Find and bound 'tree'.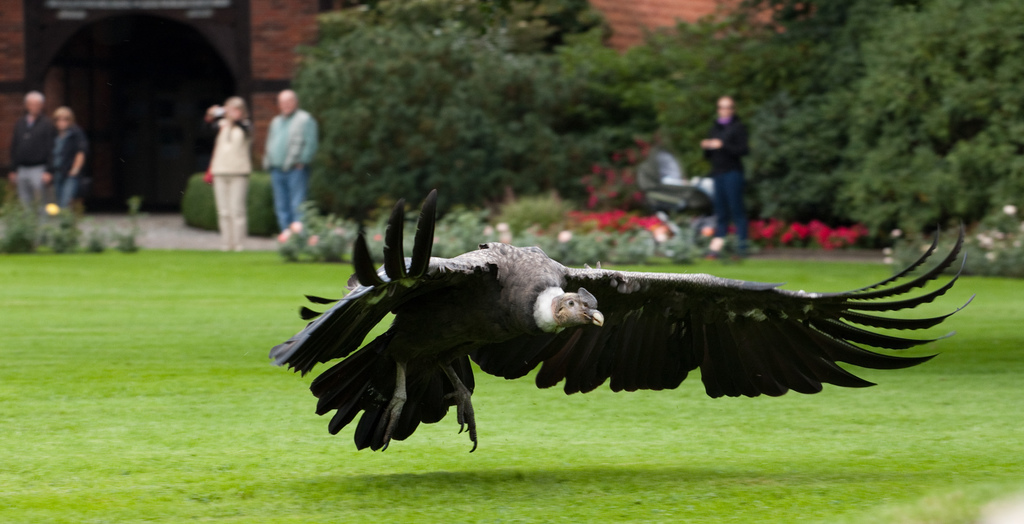
Bound: <region>600, 0, 1023, 261</region>.
